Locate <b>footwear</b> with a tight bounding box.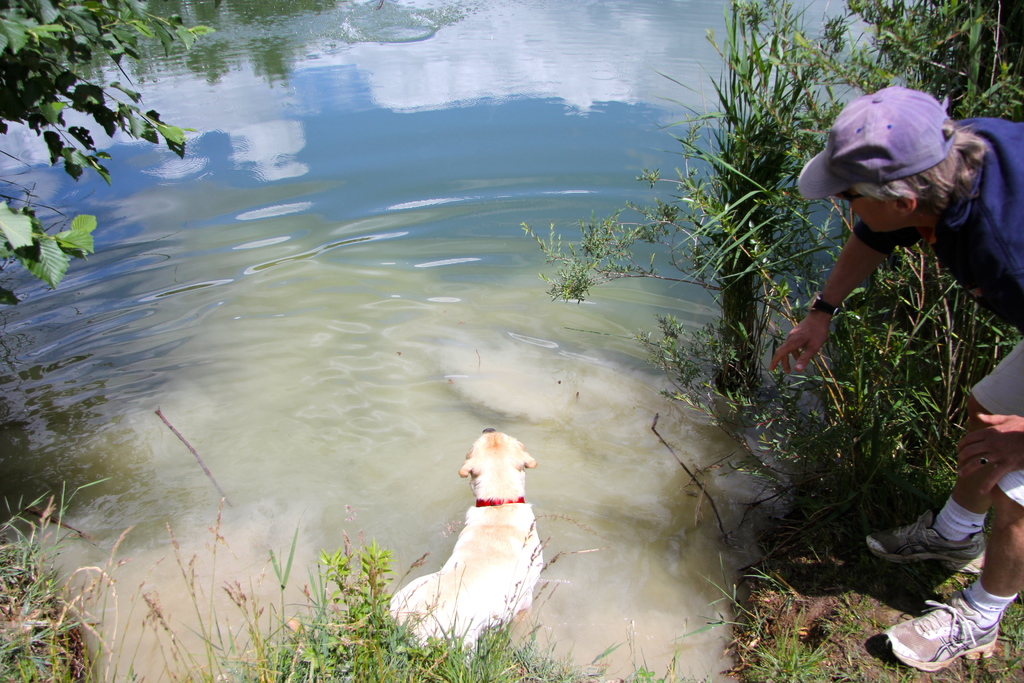
[862, 509, 985, 576].
